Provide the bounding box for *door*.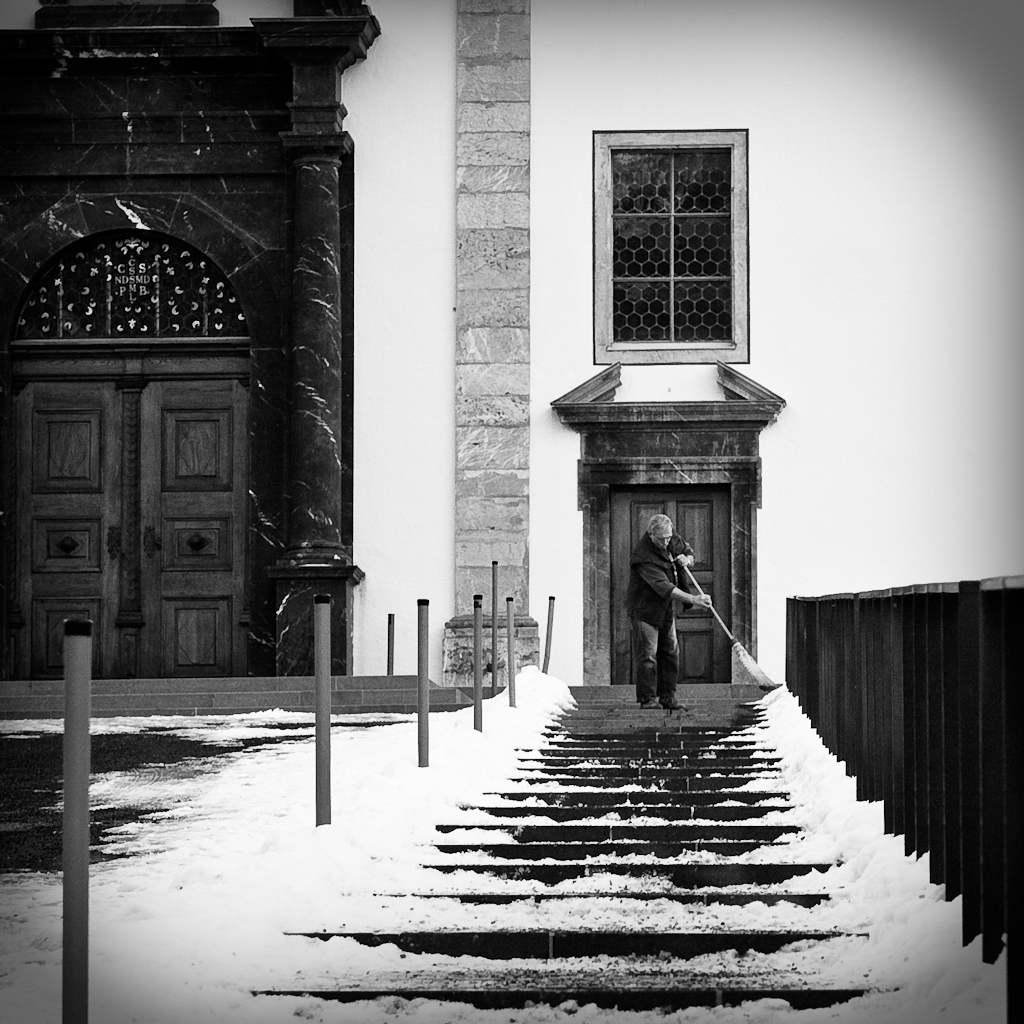
x1=606, y1=487, x2=725, y2=686.
